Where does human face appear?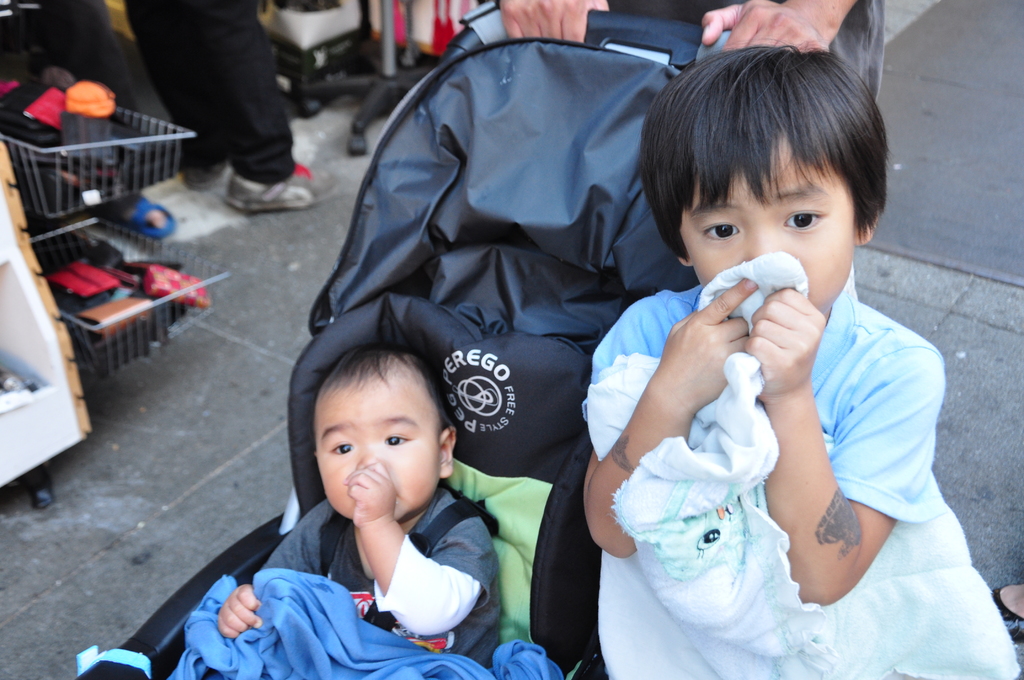
Appears at Rect(315, 369, 442, 518).
